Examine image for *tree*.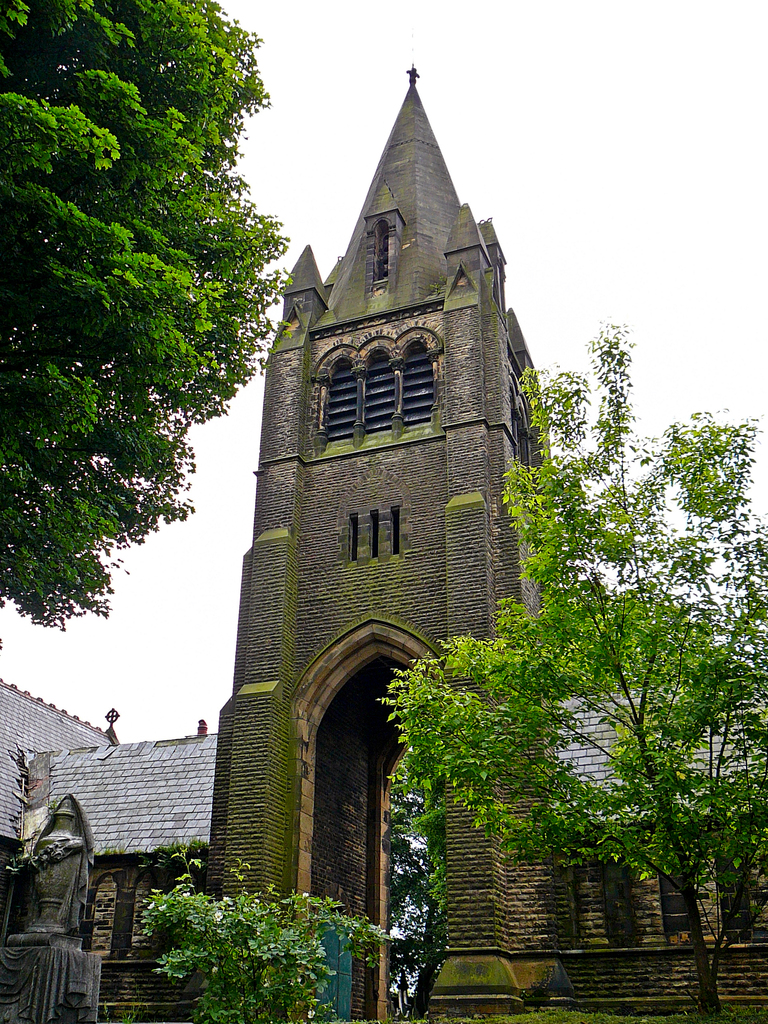
Examination result: BBox(0, 0, 300, 630).
